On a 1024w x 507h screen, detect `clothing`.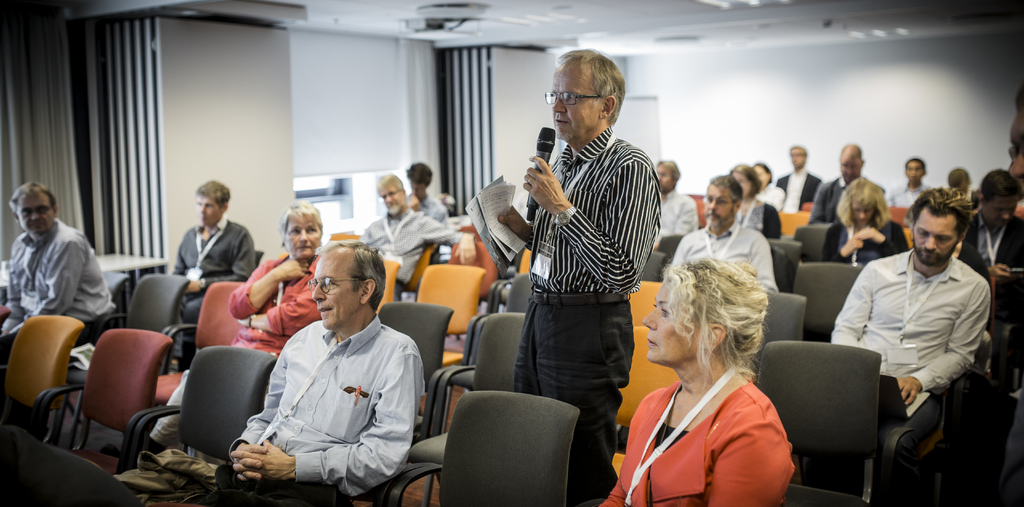
Rect(173, 211, 254, 359).
